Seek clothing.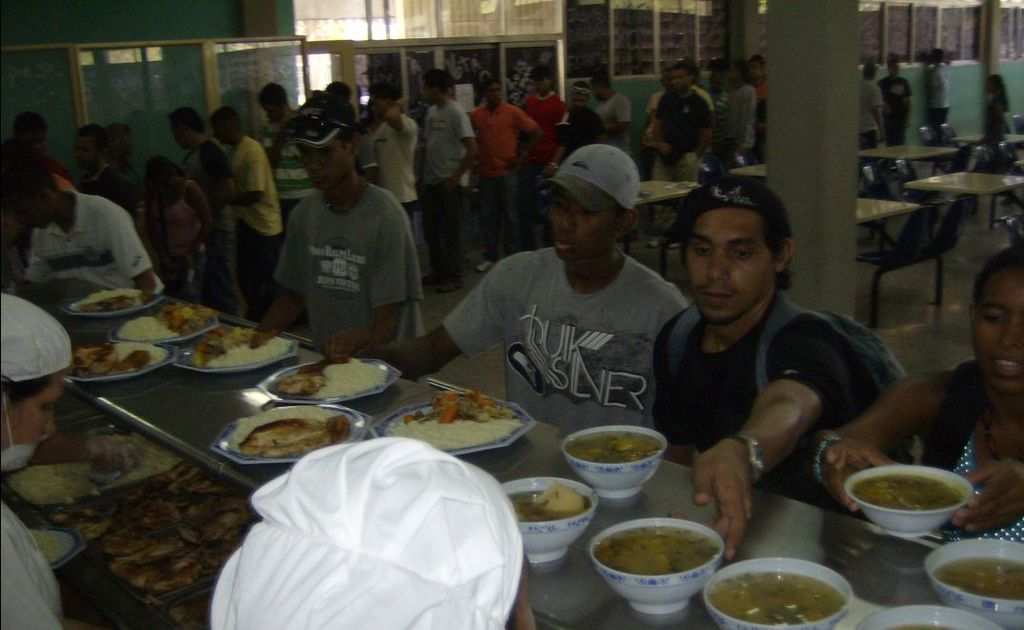
rect(0, 498, 84, 629).
